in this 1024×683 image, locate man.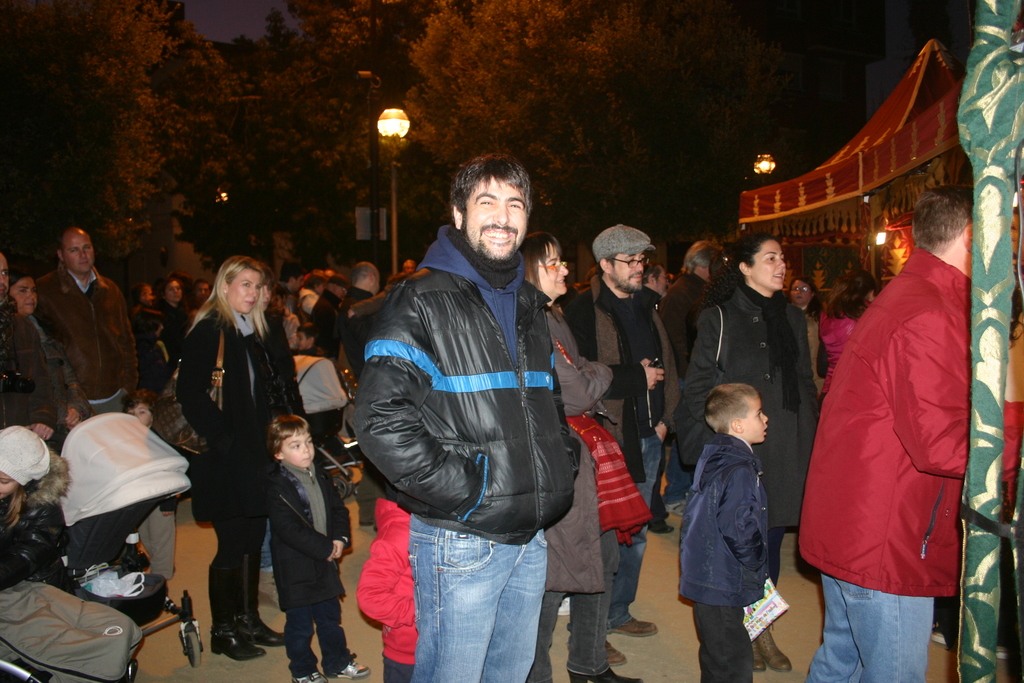
Bounding box: 640:263:670:298.
